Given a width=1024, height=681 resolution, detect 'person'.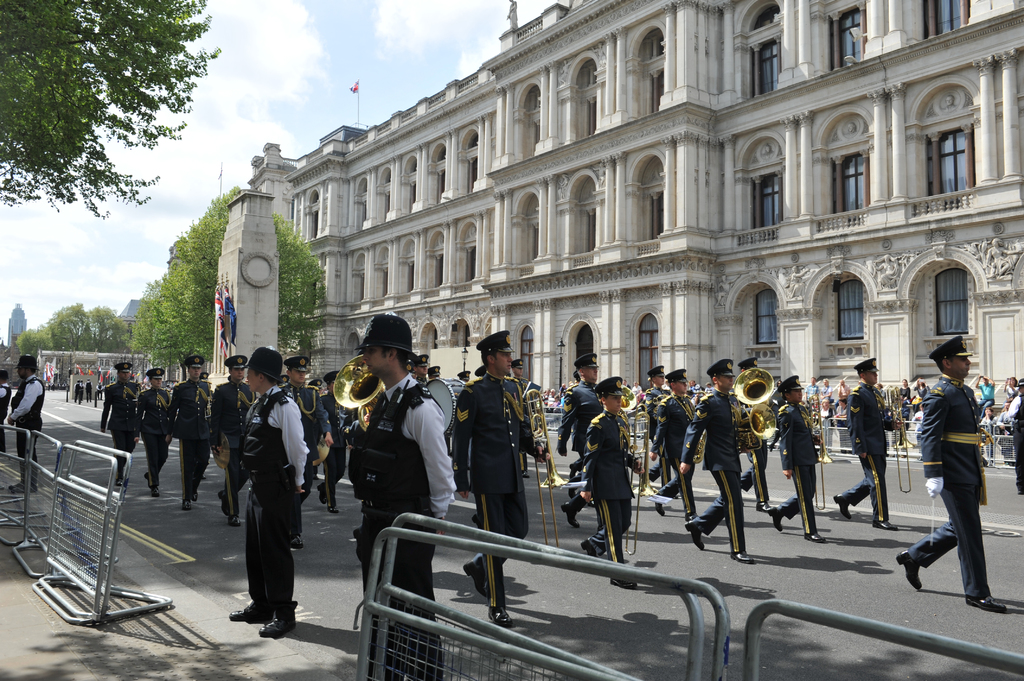
x1=558, y1=346, x2=609, y2=508.
